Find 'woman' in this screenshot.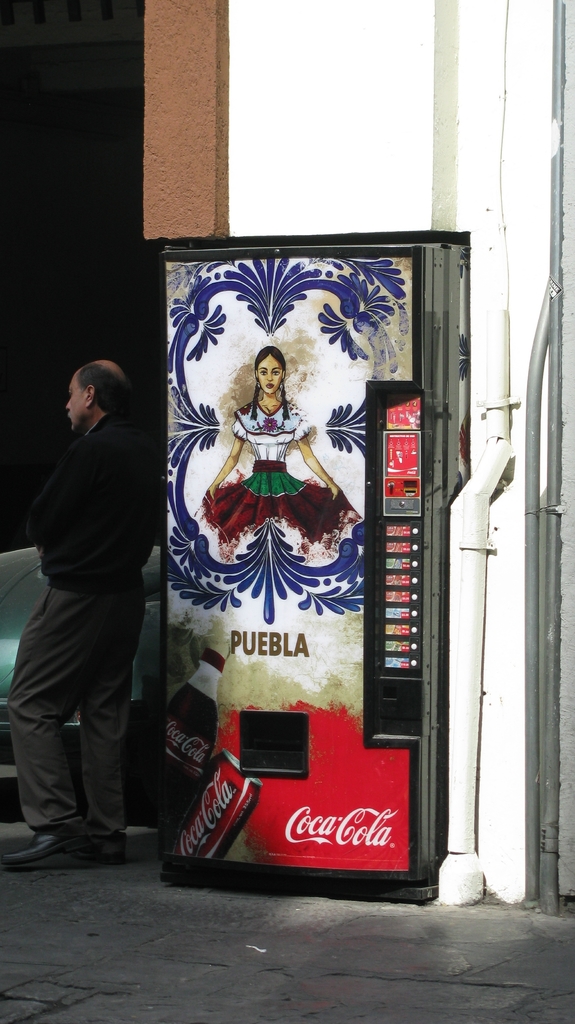
The bounding box for 'woman' is crop(213, 332, 333, 573).
